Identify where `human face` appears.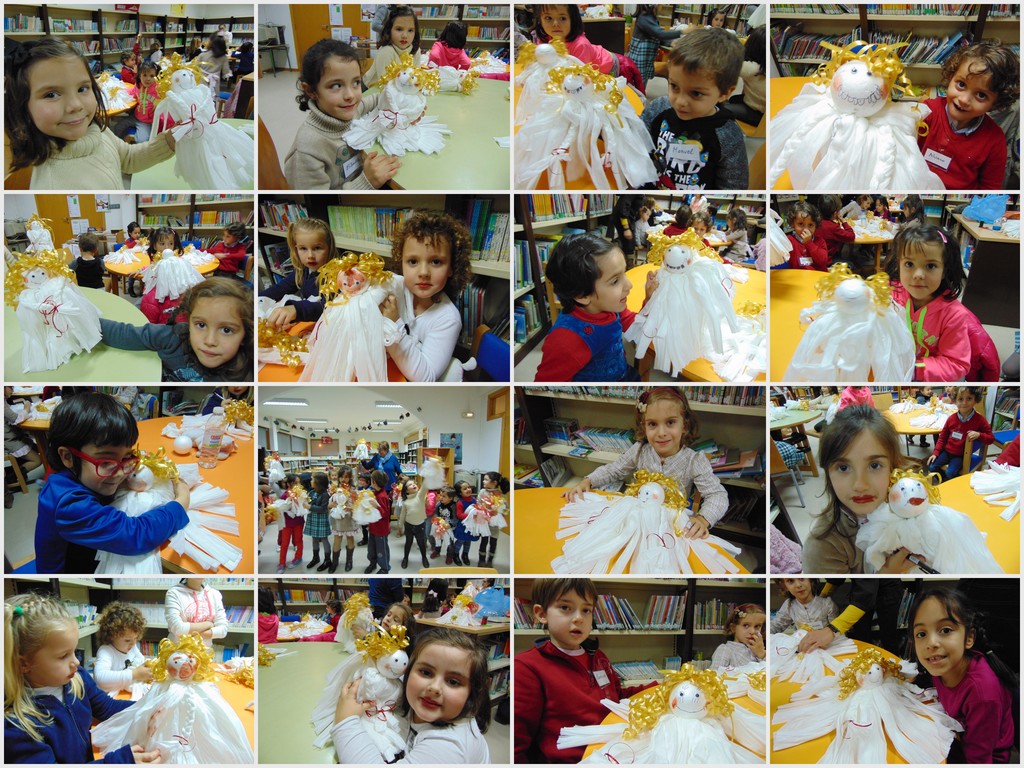
Appears at <box>546,584,593,644</box>.
